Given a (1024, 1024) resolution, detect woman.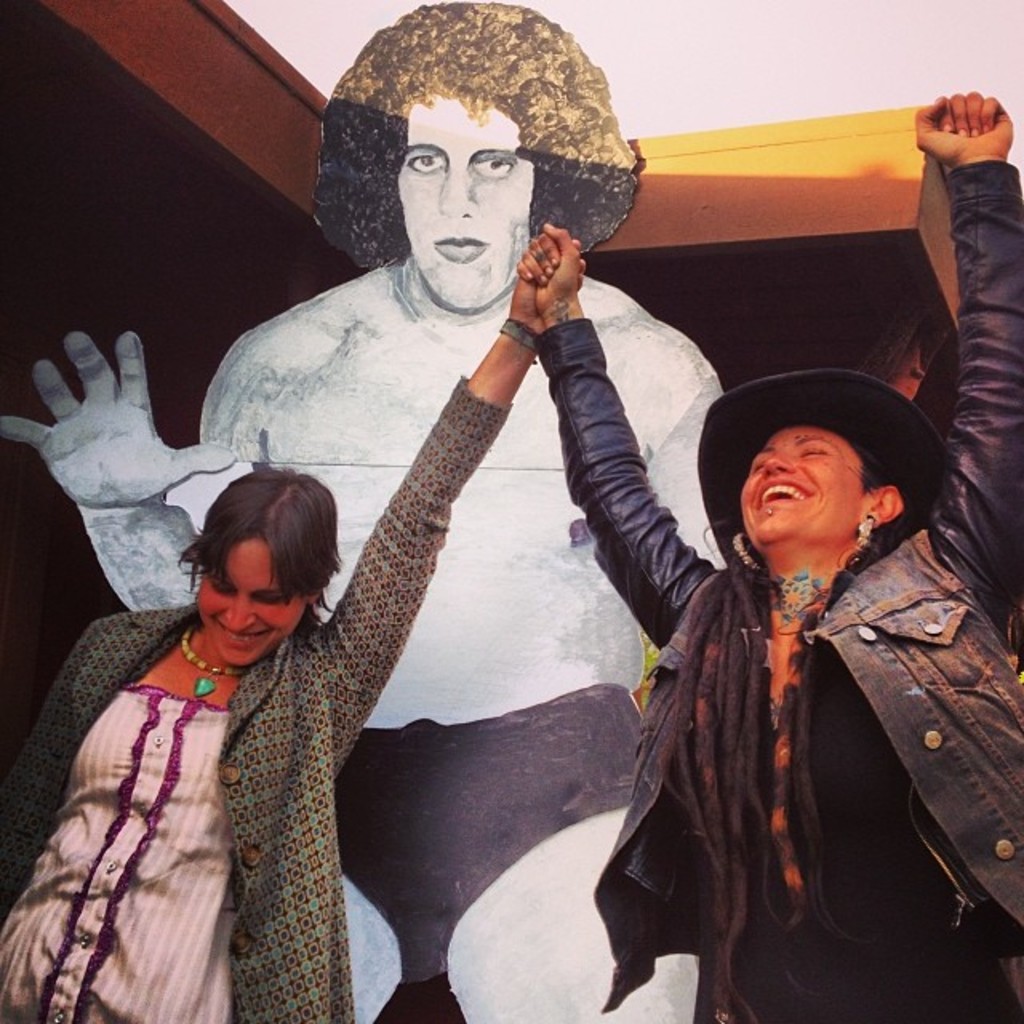
[515,90,1022,1022].
